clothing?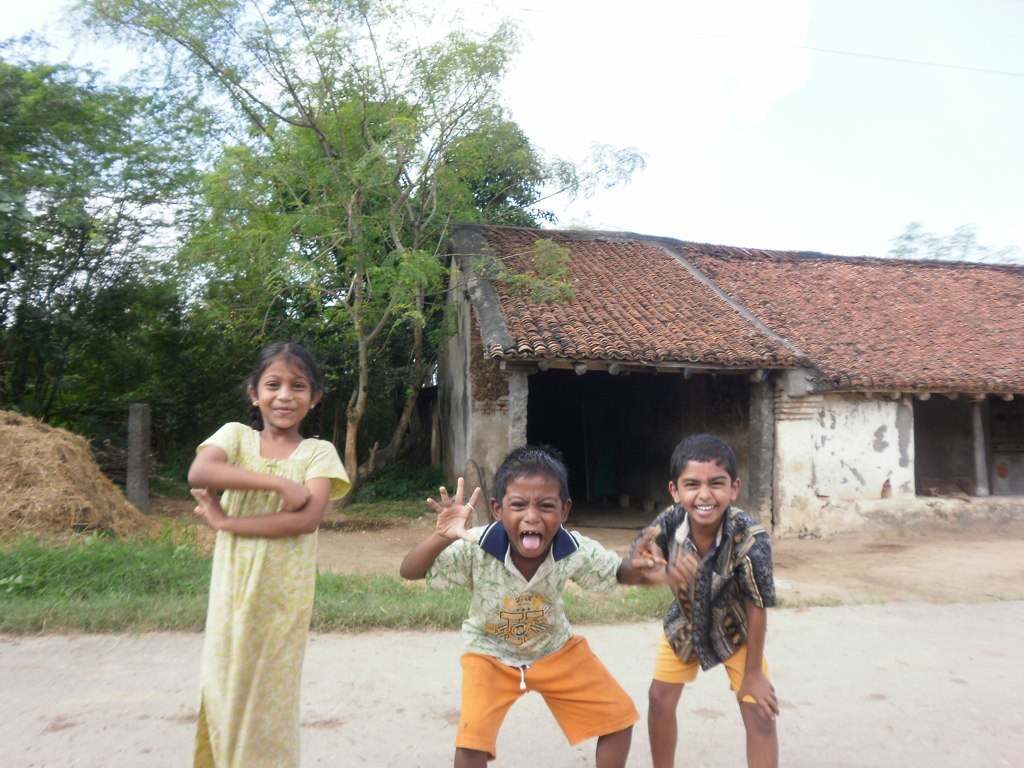
x1=189 y1=418 x2=352 y2=767
